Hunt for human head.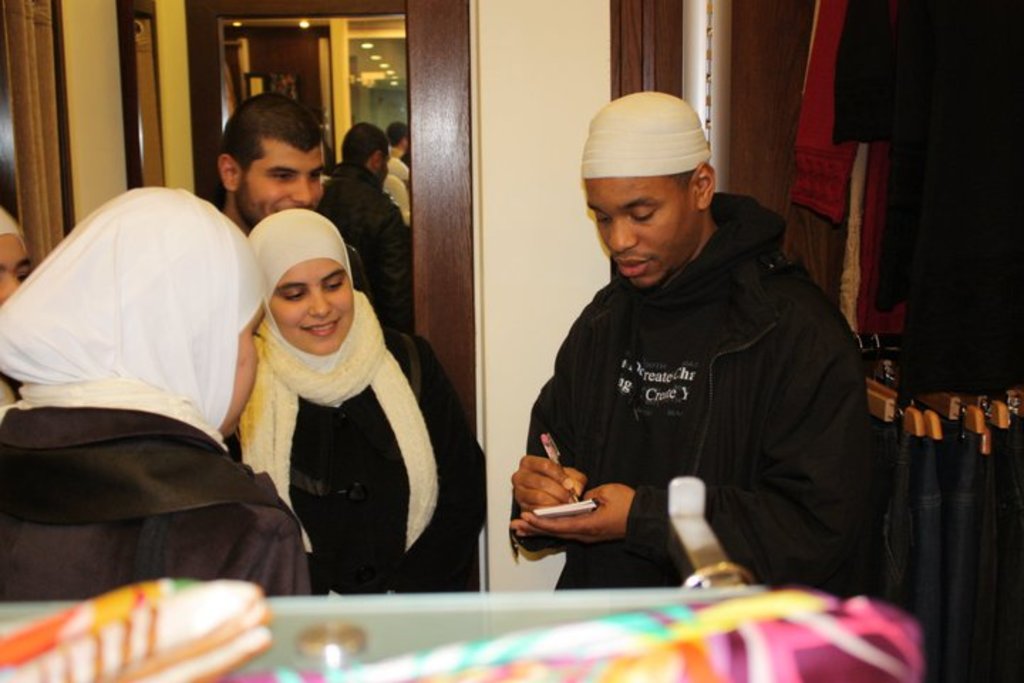
Hunted down at 0, 211, 34, 302.
